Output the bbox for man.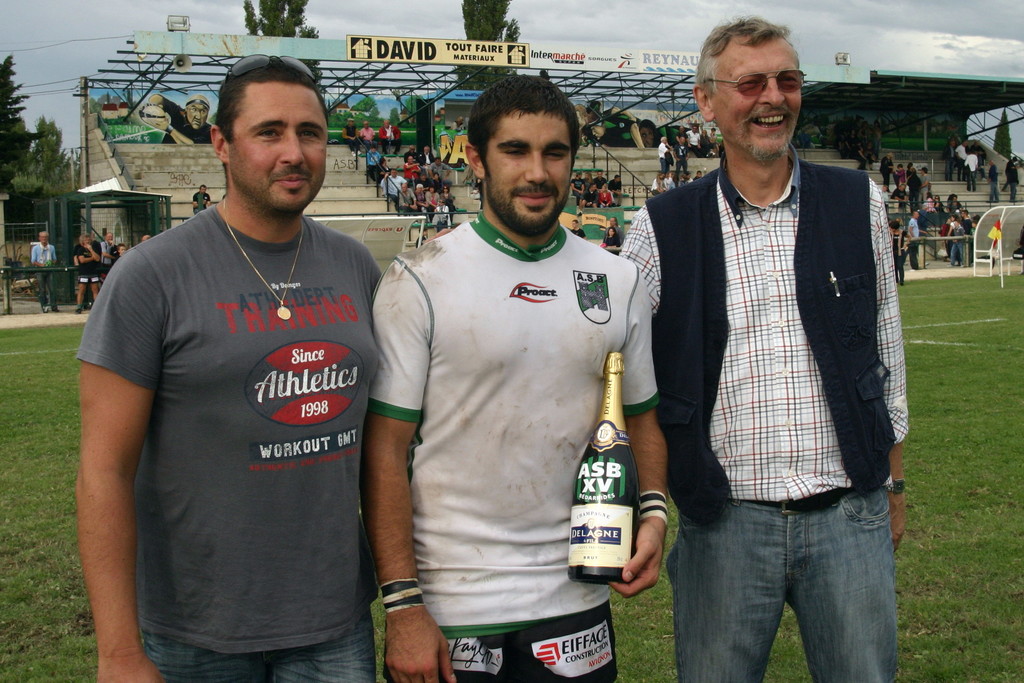
604:215:624:248.
